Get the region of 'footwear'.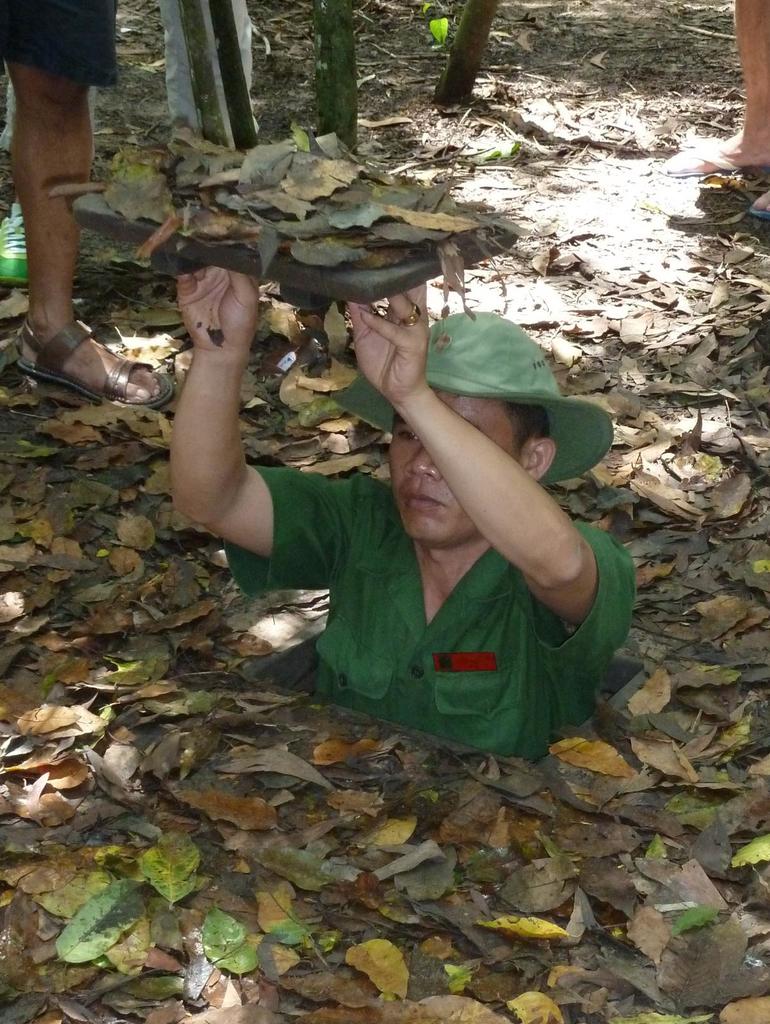
[x1=659, y1=141, x2=743, y2=178].
